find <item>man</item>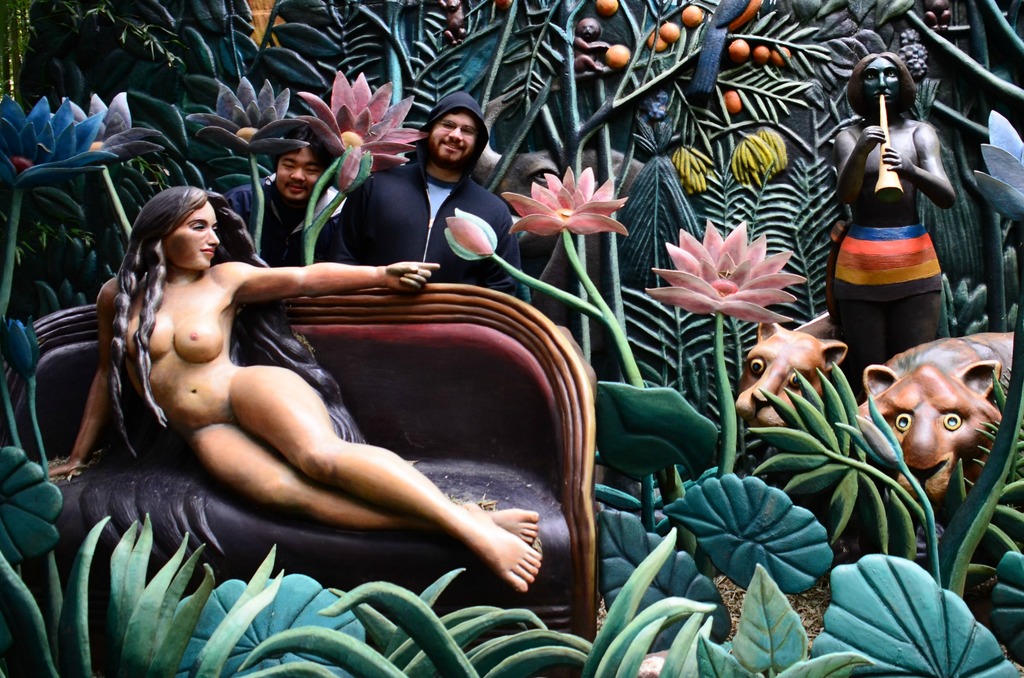
Rect(326, 90, 531, 309)
